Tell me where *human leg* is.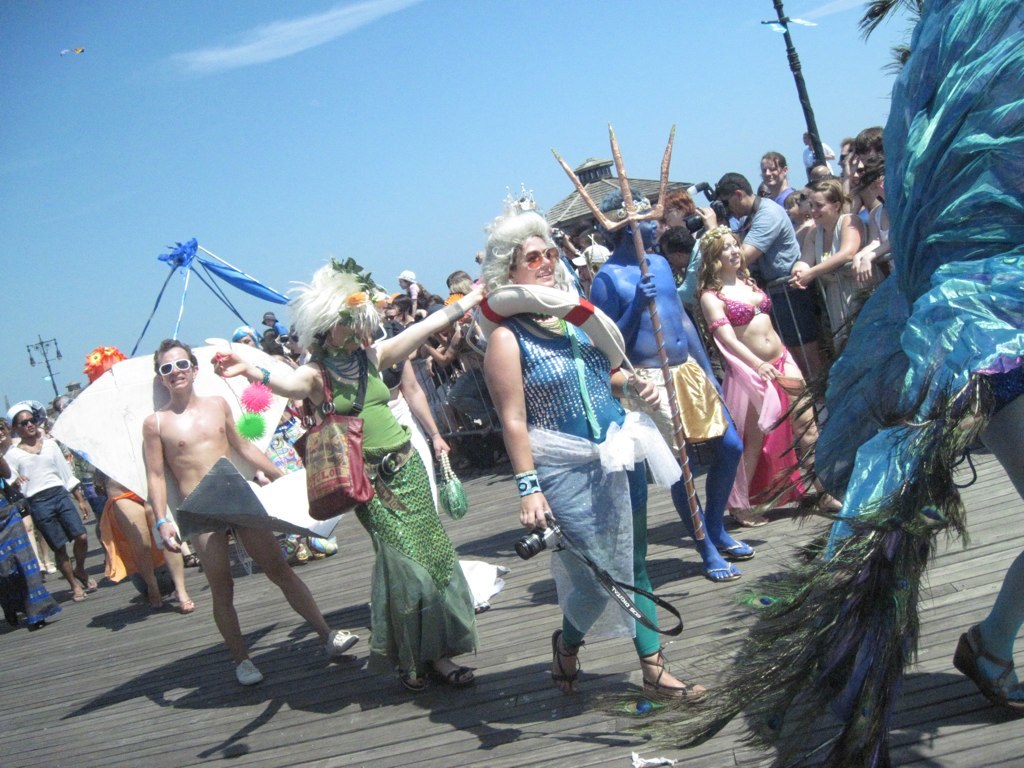
*human leg* is at 111/501/157/609.
